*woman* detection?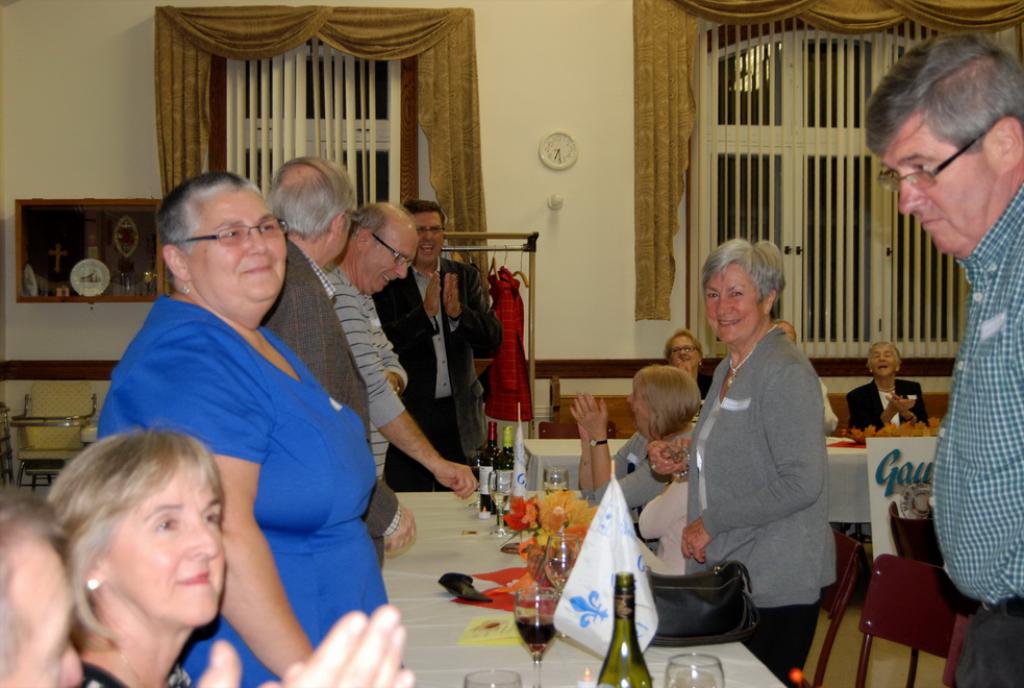
bbox=(628, 365, 659, 414)
